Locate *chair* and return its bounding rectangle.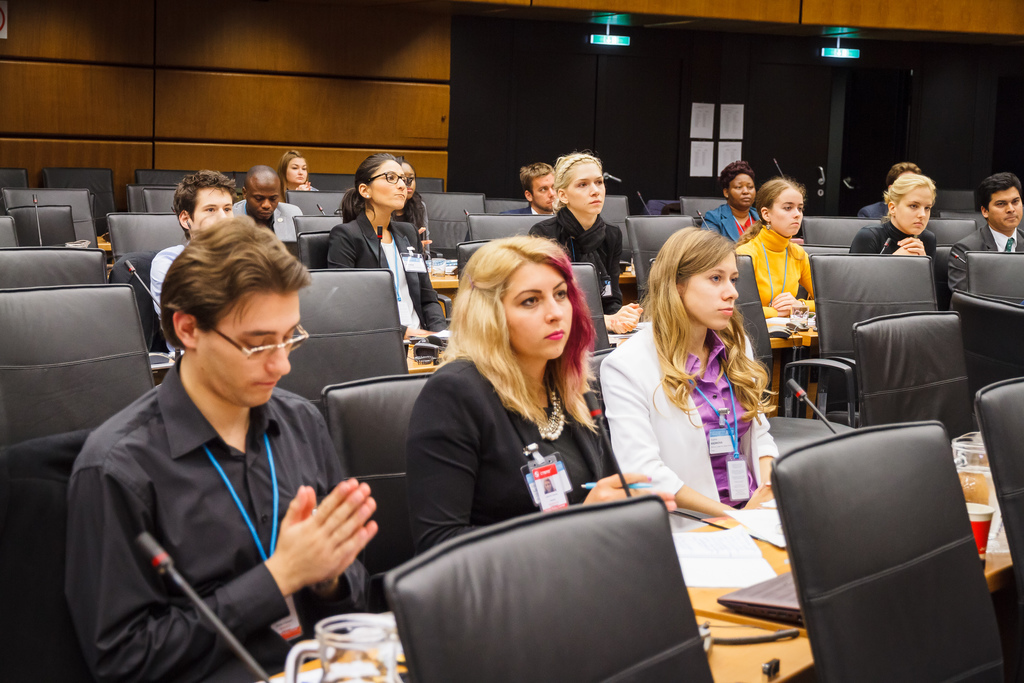
BBox(776, 253, 934, 420).
